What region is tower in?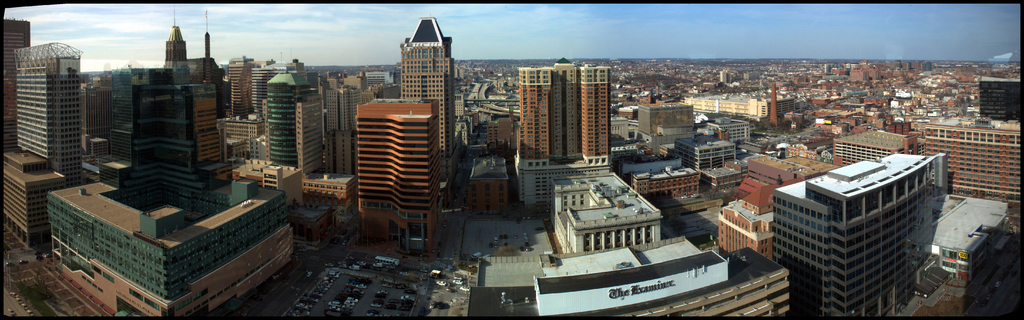
box(21, 37, 89, 251).
